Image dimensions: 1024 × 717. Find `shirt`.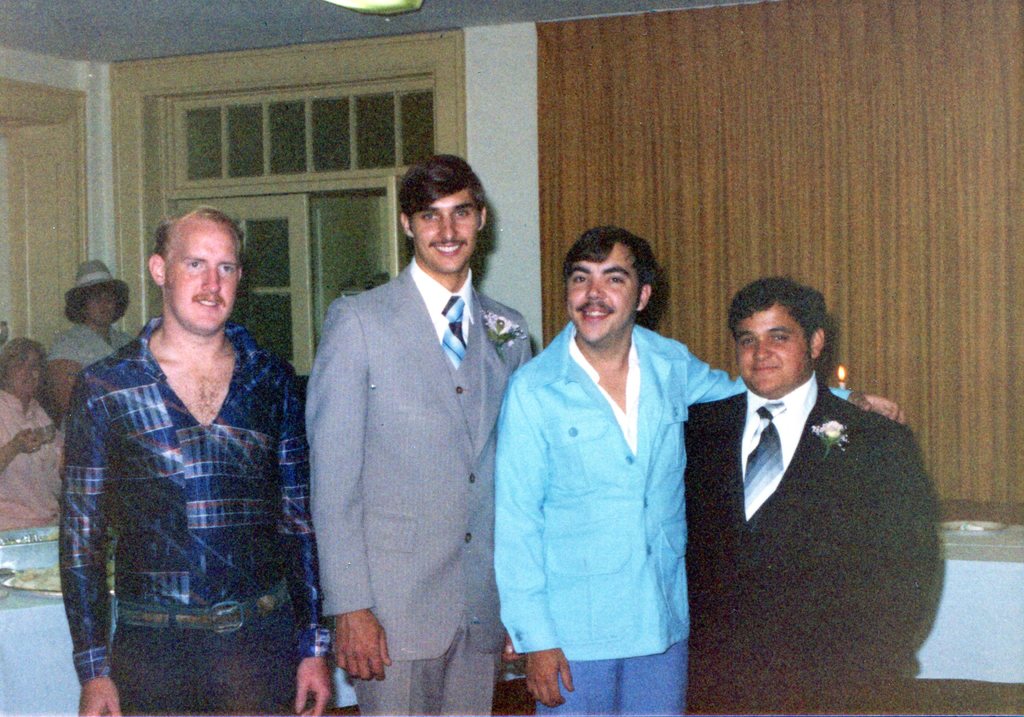
rect(36, 280, 328, 686).
